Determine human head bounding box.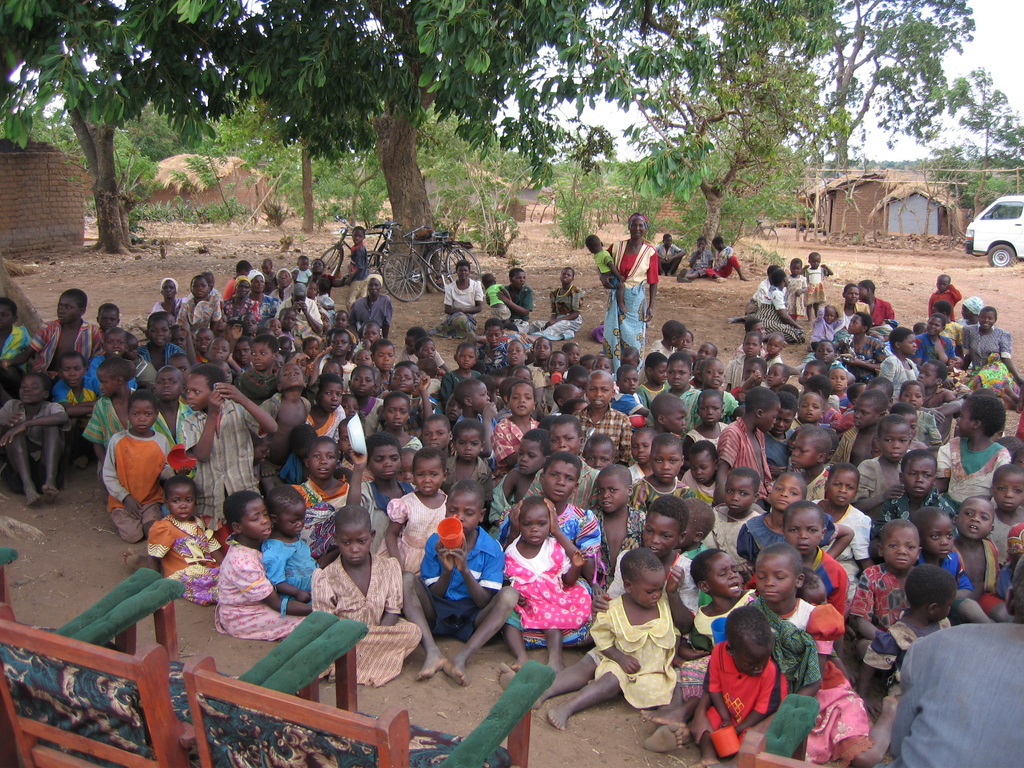
Determined: BBox(515, 499, 548, 547).
